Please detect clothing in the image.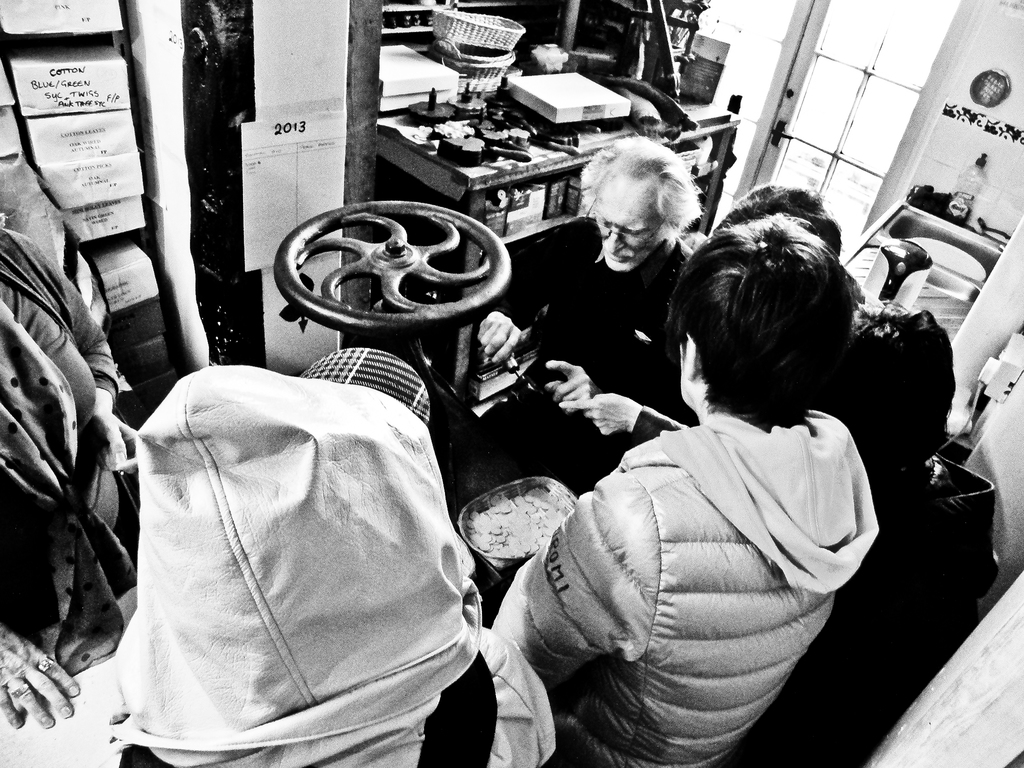
<box>531,310,902,767</box>.
